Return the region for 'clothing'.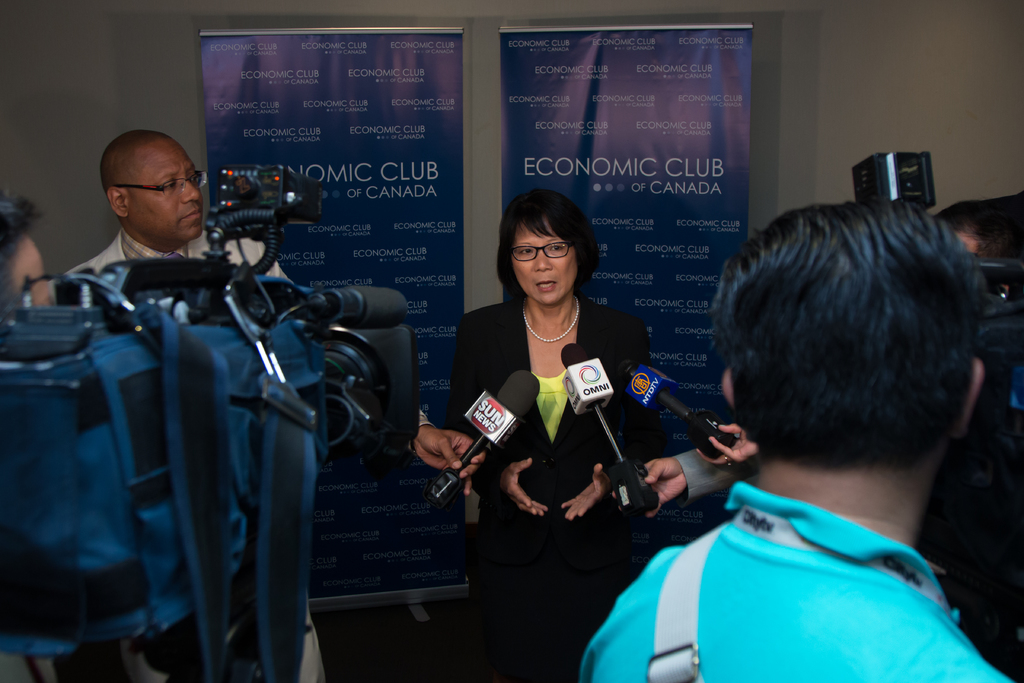
region(445, 286, 645, 680).
